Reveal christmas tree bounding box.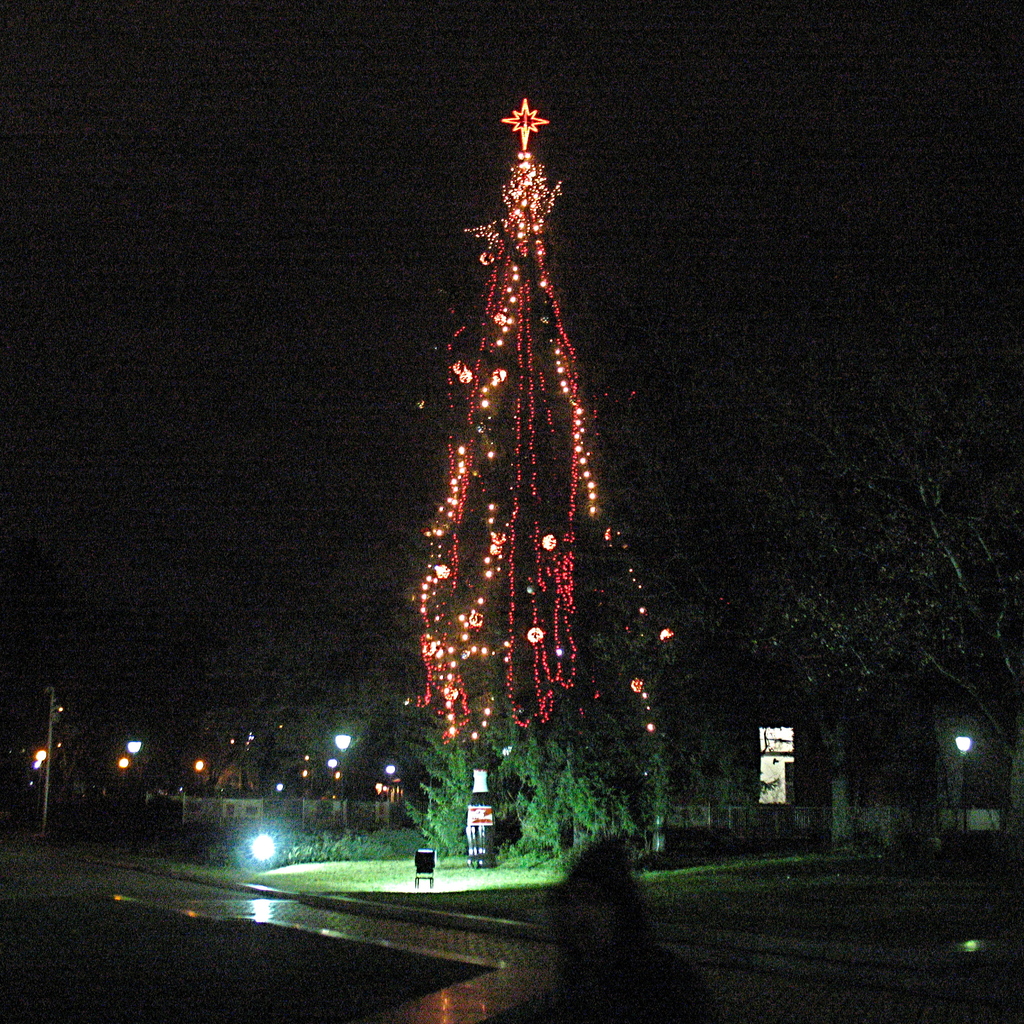
Revealed: 385/145/696/876.
